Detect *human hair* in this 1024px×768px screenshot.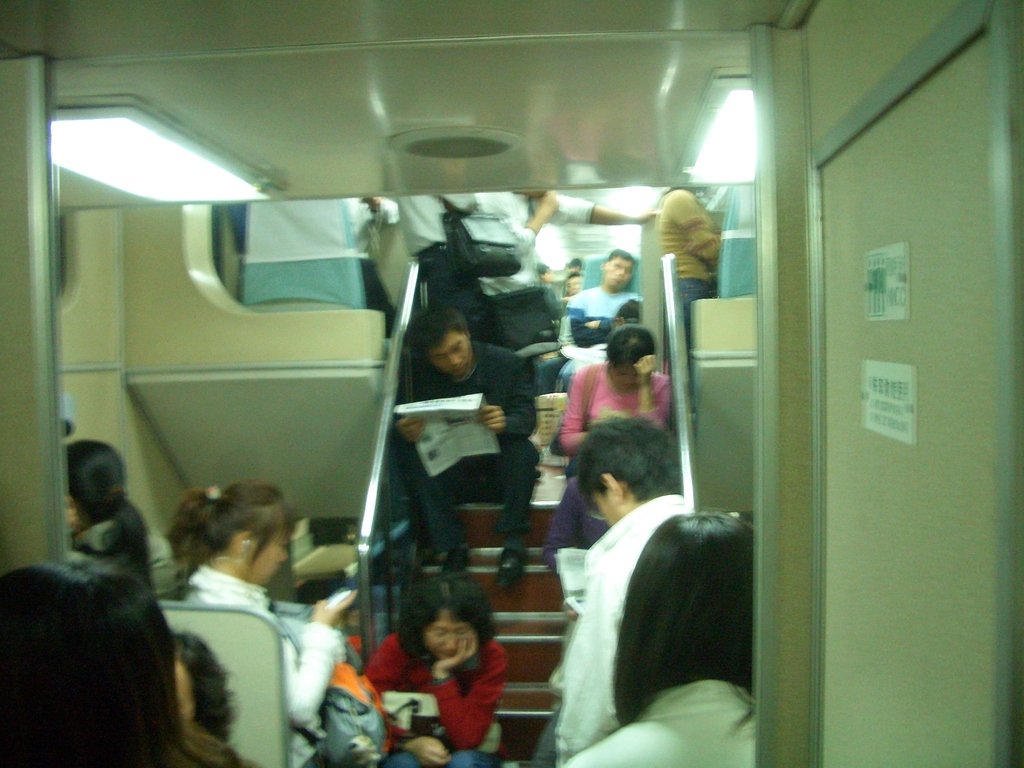
Detection: rect(168, 479, 292, 575).
